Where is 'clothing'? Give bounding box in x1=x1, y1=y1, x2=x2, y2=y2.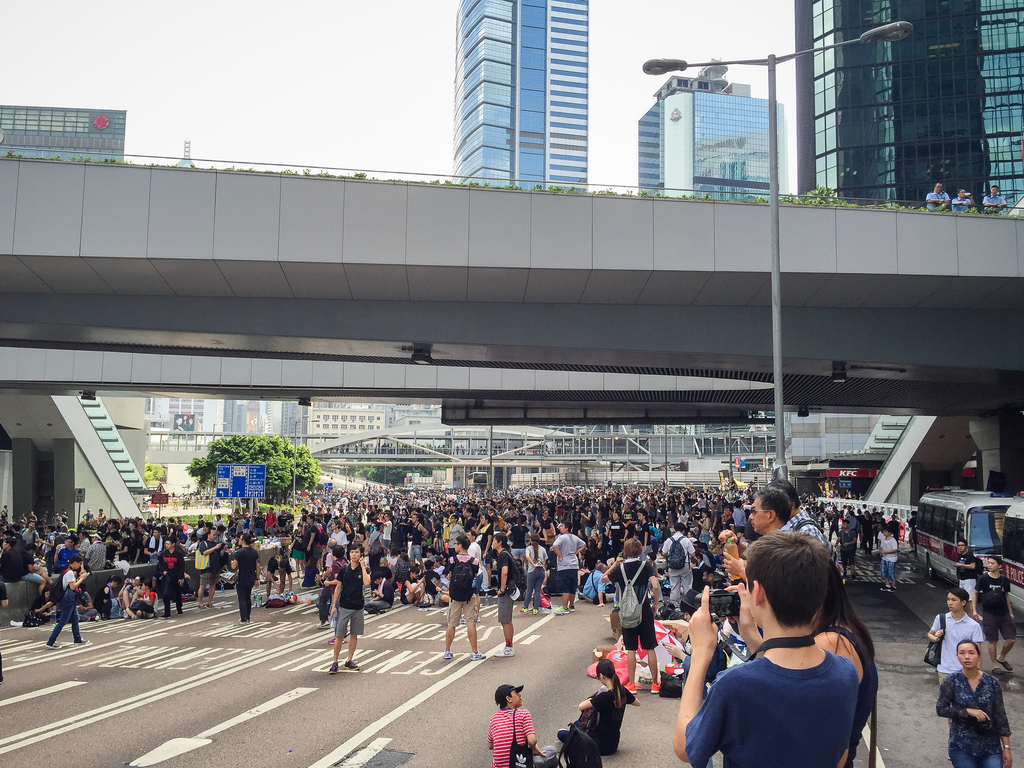
x1=61, y1=569, x2=79, y2=586.
